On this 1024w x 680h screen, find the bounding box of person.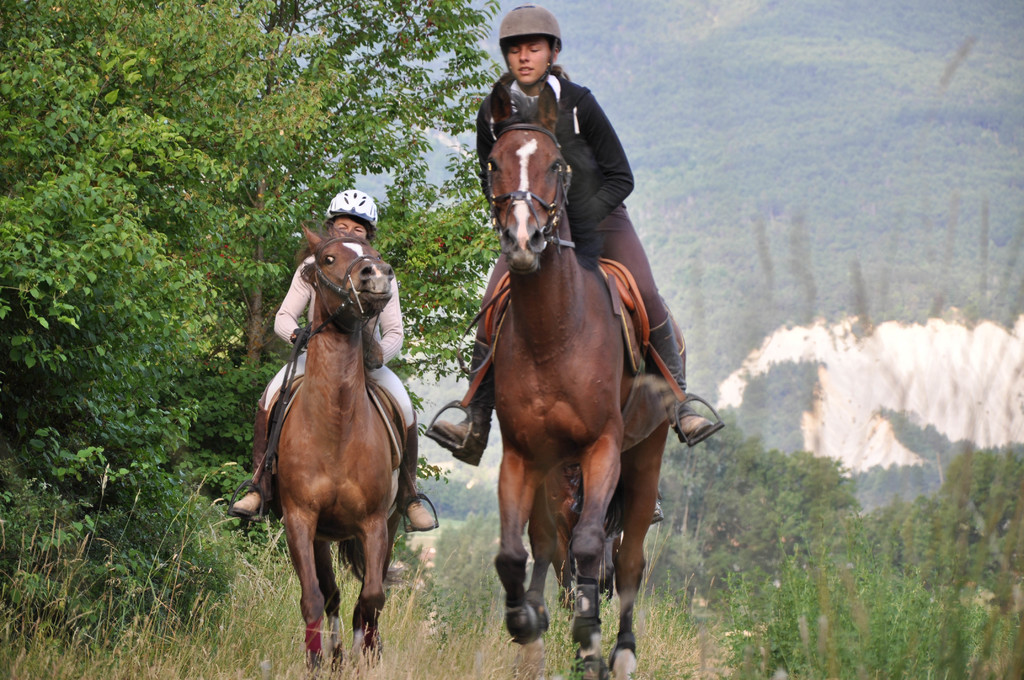
Bounding box: 228/190/442/531.
